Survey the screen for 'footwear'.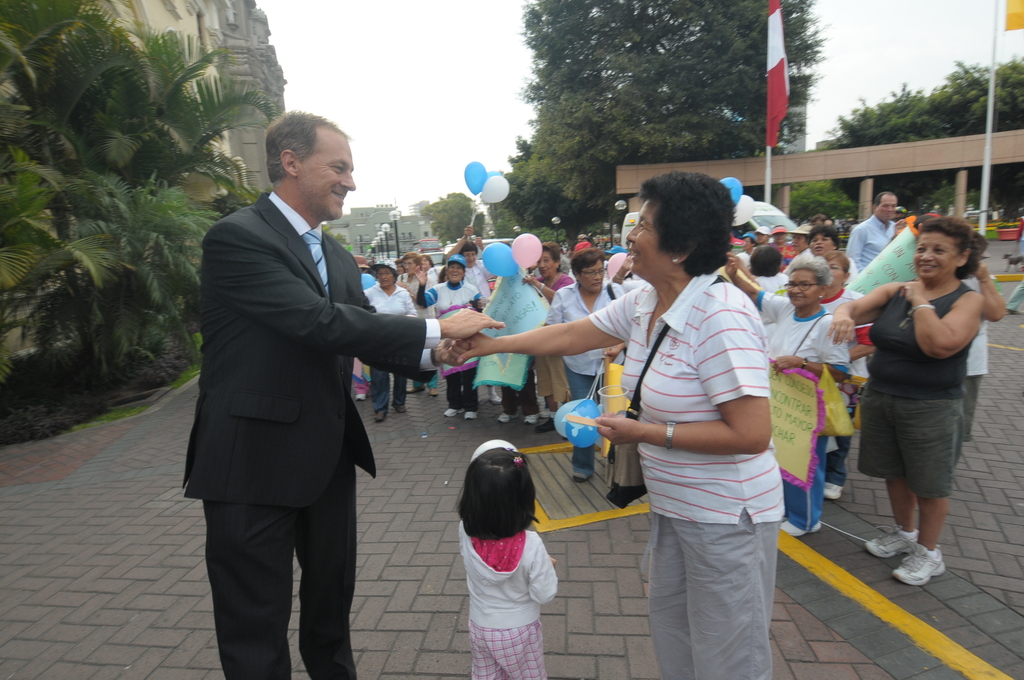
Survey found: bbox(467, 413, 474, 419).
